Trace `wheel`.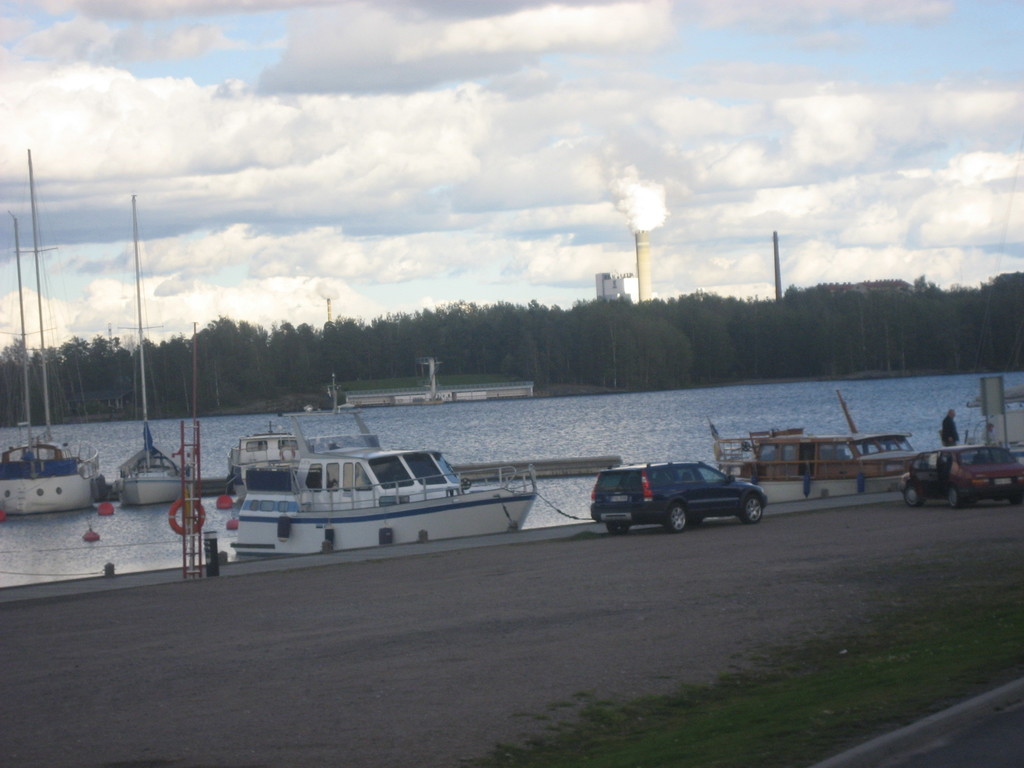
Traced to pyautogui.locateOnScreen(744, 497, 765, 521).
